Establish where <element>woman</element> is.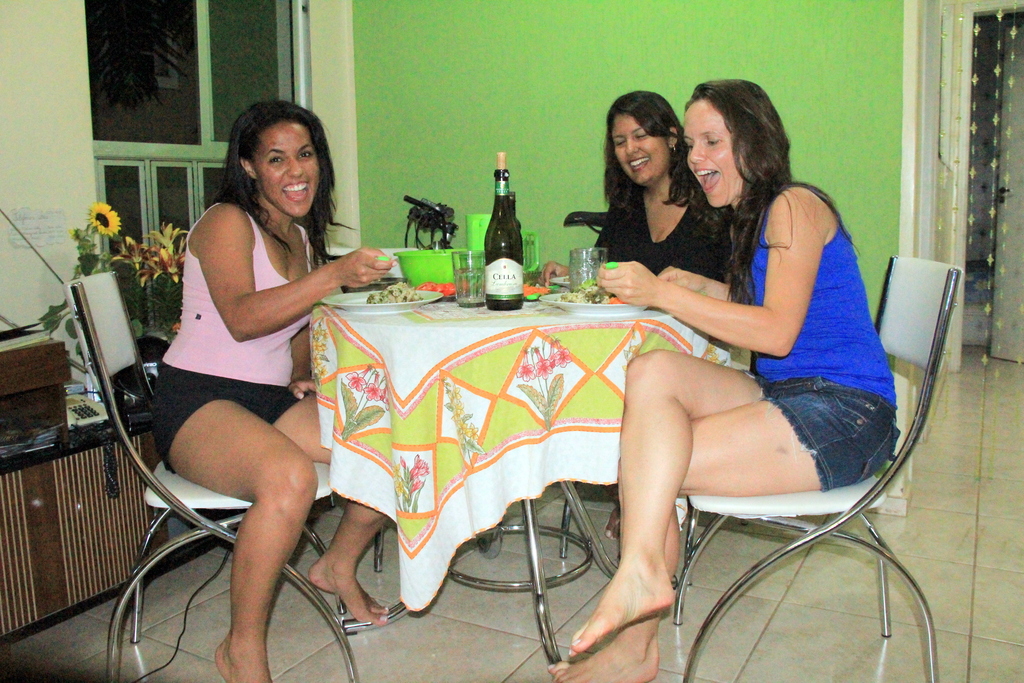
Established at 544,79,902,682.
